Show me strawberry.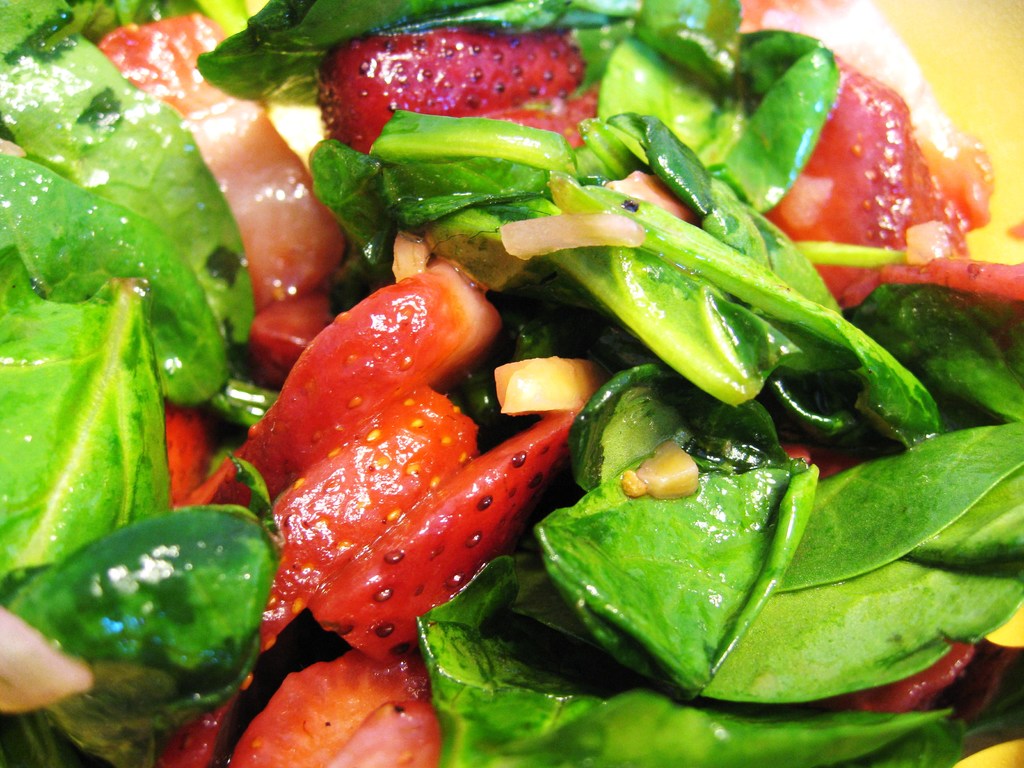
strawberry is here: (left=318, top=404, right=569, bottom=658).
